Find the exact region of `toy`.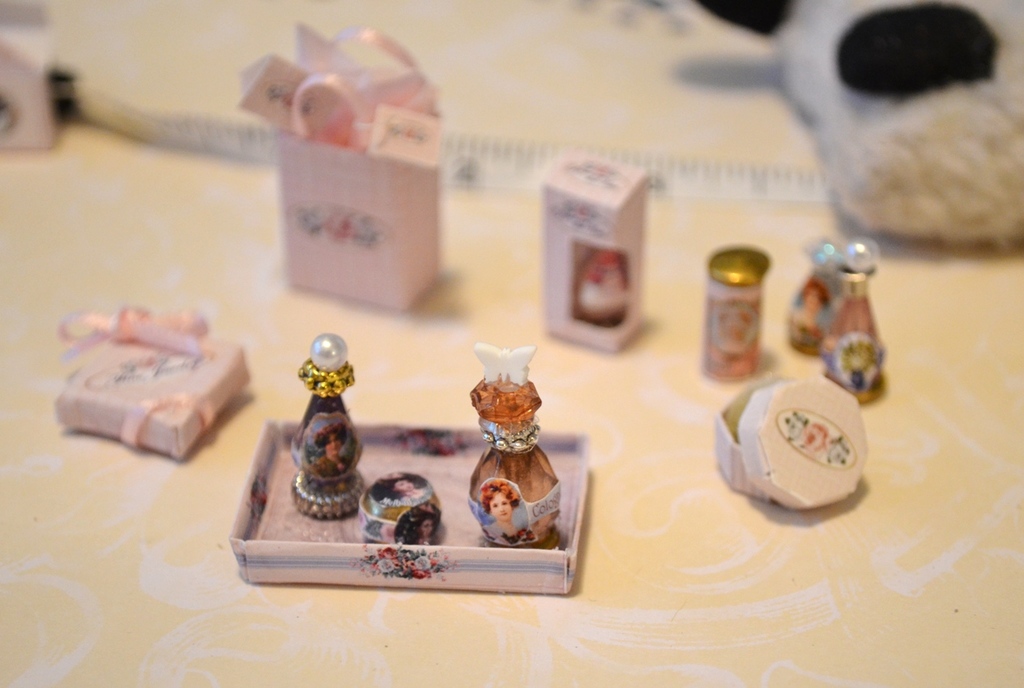
Exact region: <bbox>358, 475, 441, 542</bbox>.
